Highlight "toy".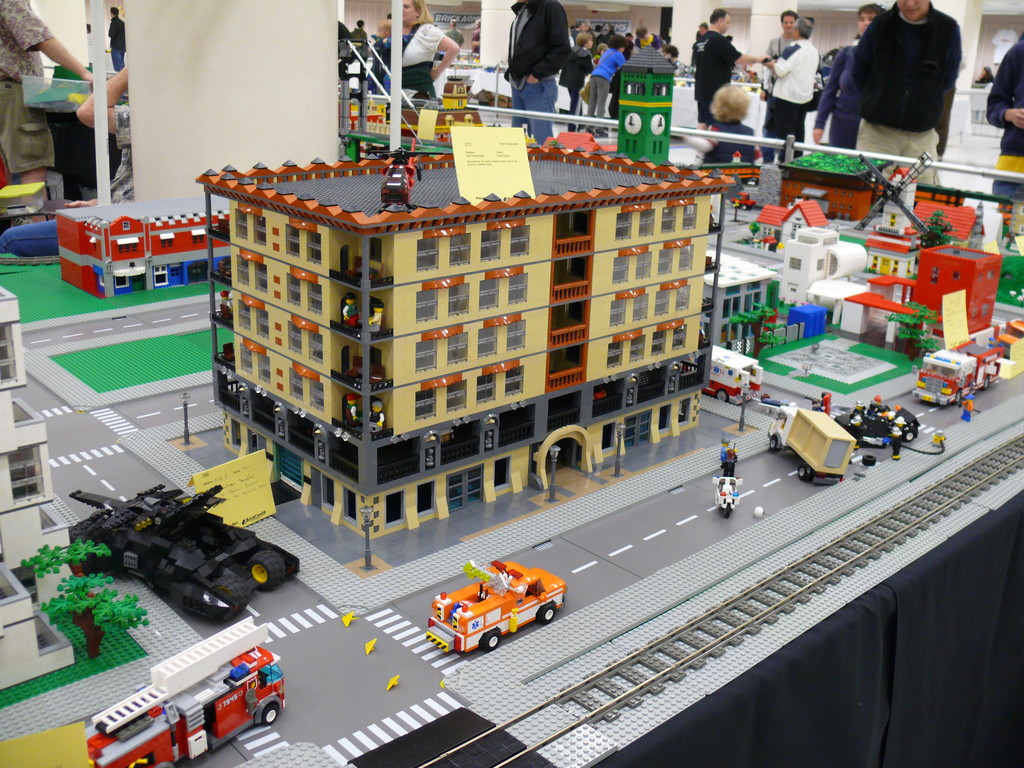
Highlighted region: BBox(68, 484, 300, 620).
